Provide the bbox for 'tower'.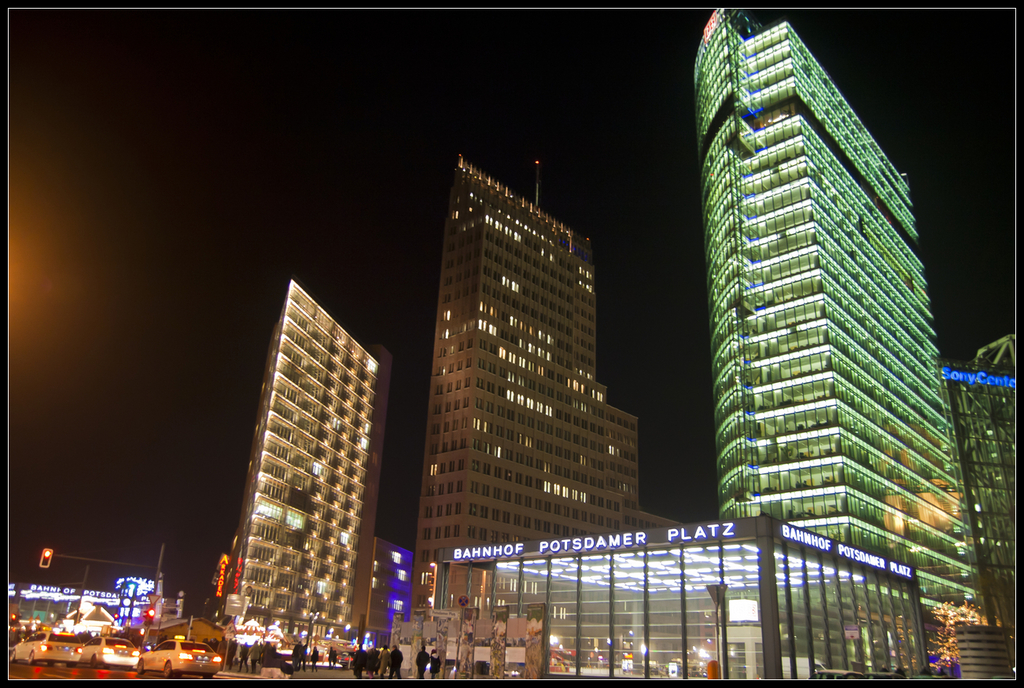
<region>404, 154, 686, 679</region>.
